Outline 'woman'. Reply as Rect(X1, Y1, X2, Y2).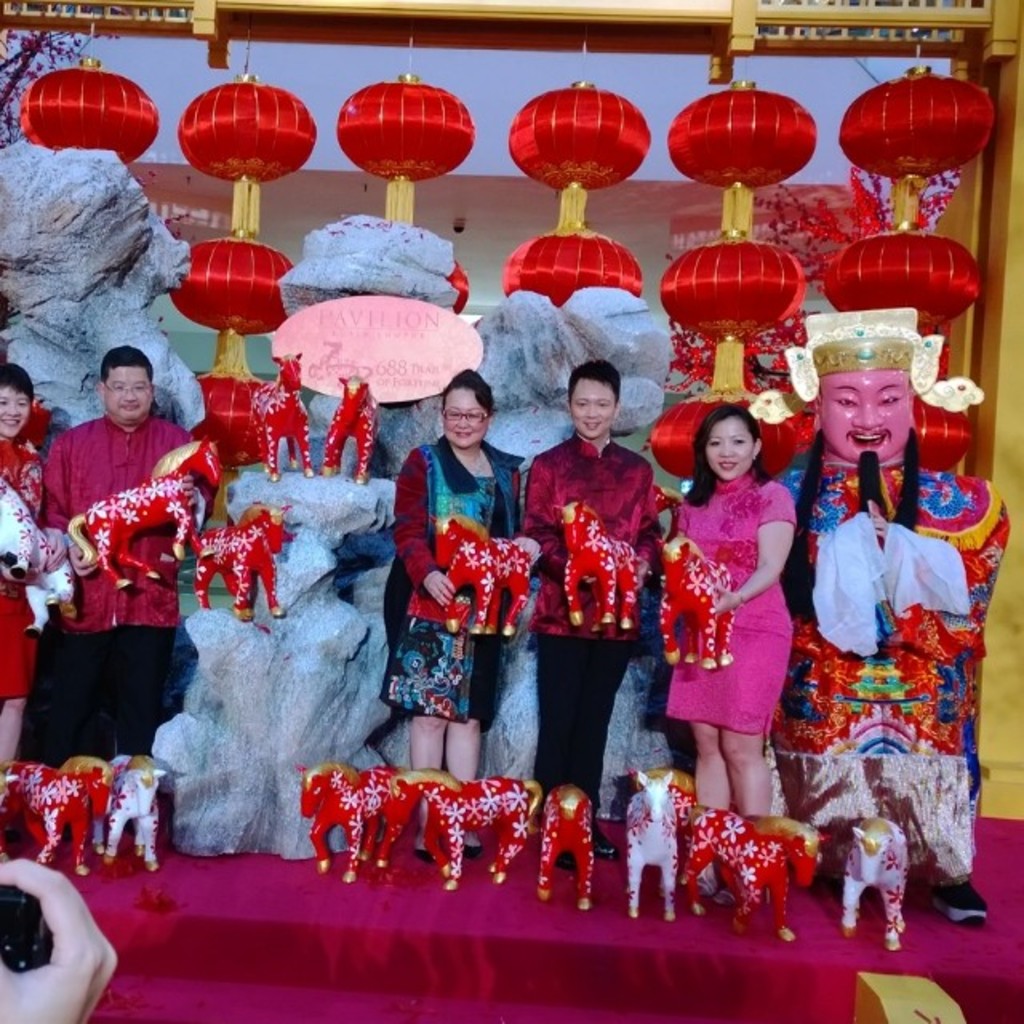
Rect(662, 355, 821, 850).
